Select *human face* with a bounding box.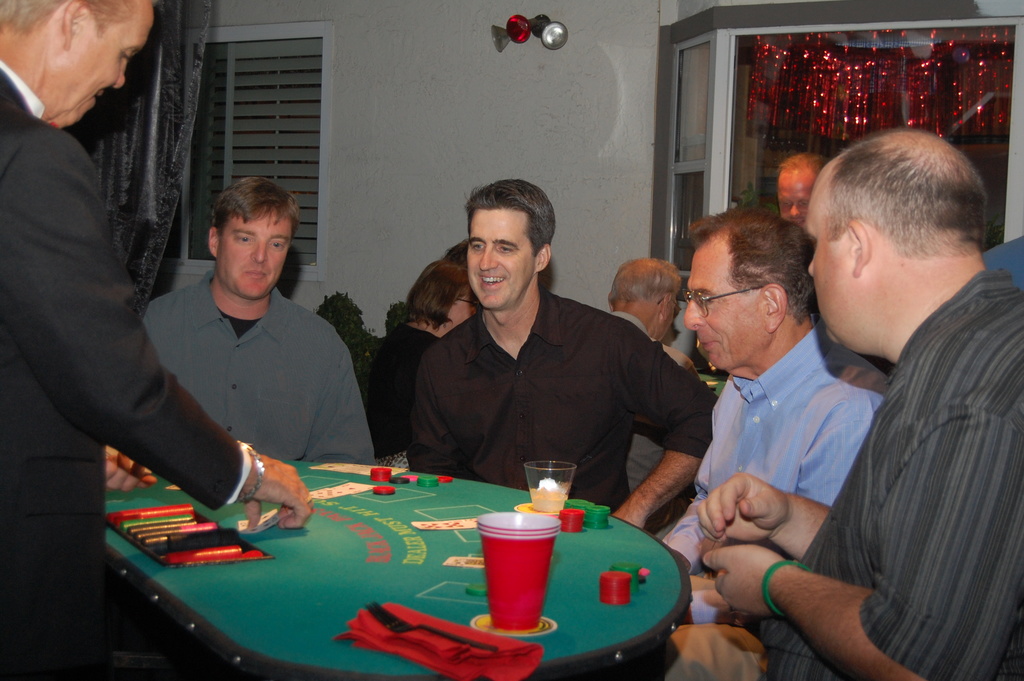
<box>70,4,152,130</box>.
